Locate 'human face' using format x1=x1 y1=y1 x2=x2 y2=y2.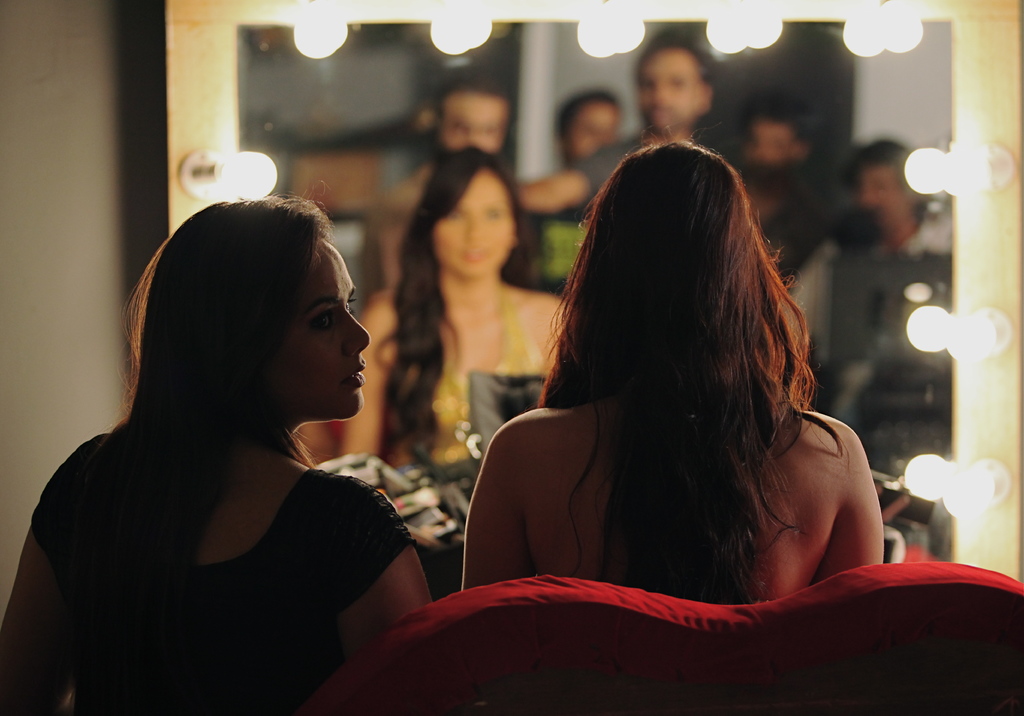
x1=748 y1=119 x2=790 y2=157.
